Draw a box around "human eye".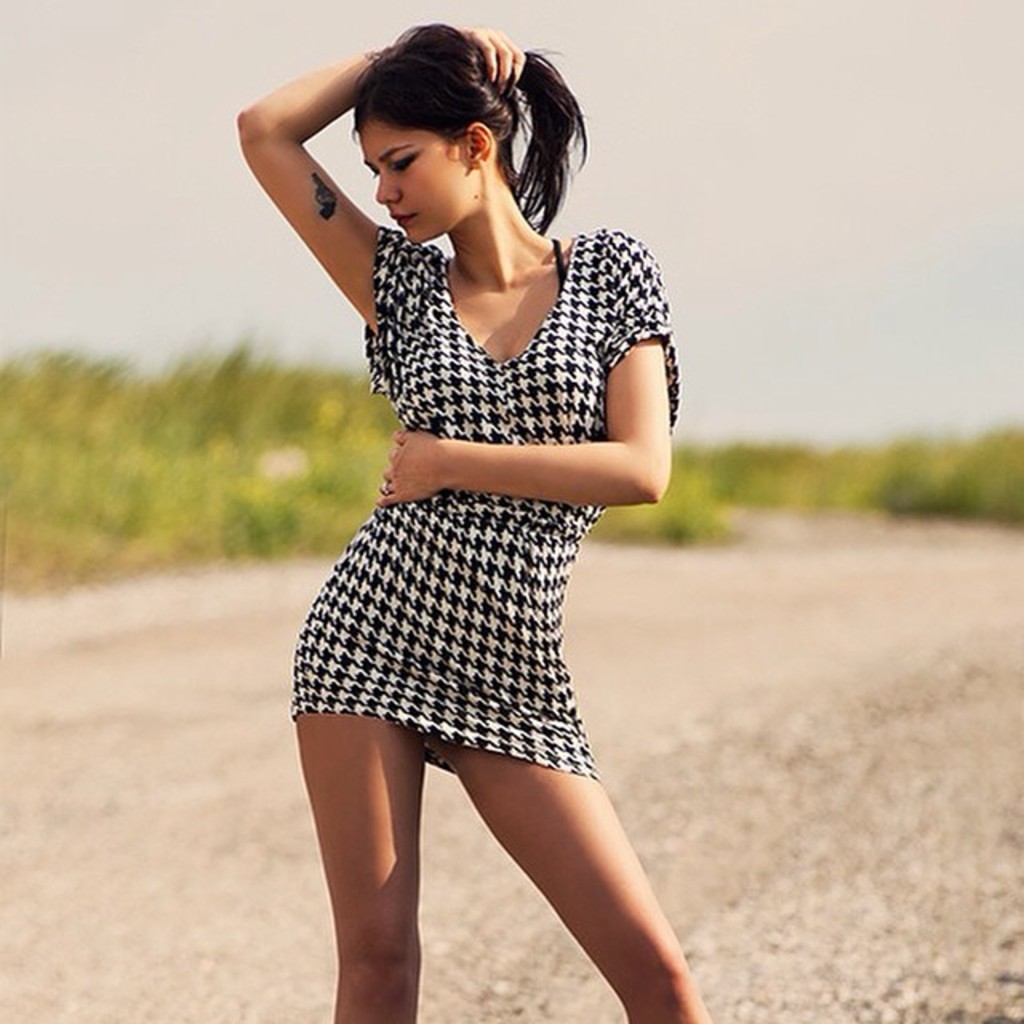
<region>394, 147, 426, 181</region>.
